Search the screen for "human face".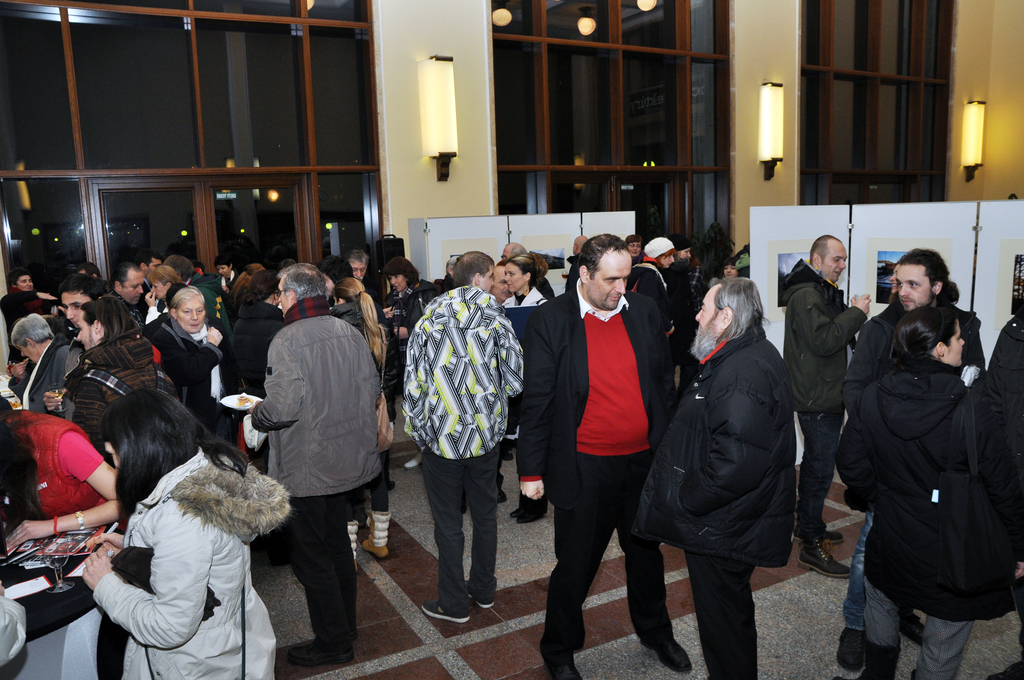
Found at (824,241,844,277).
